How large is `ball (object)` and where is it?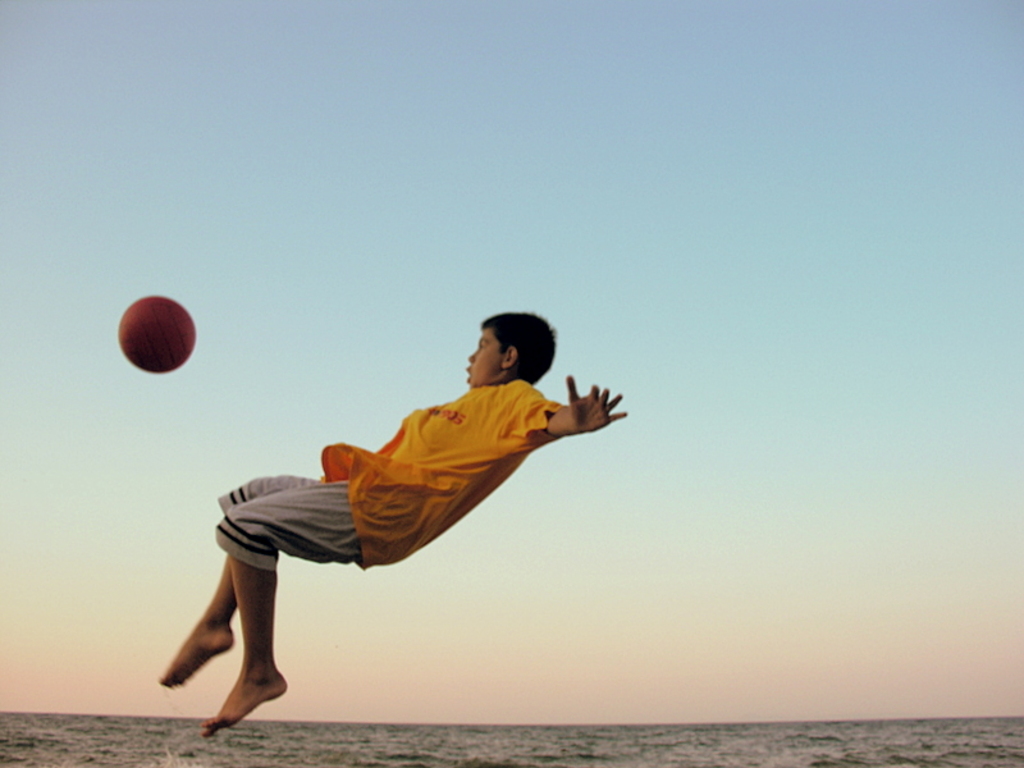
Bounding box: box=[115, 297, 198, 372].
